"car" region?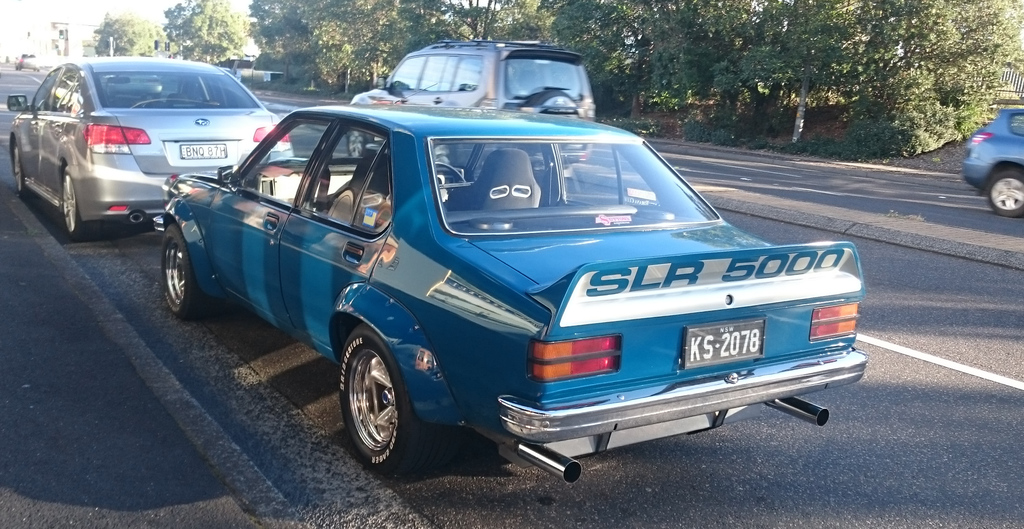
(348,40,595,158)
